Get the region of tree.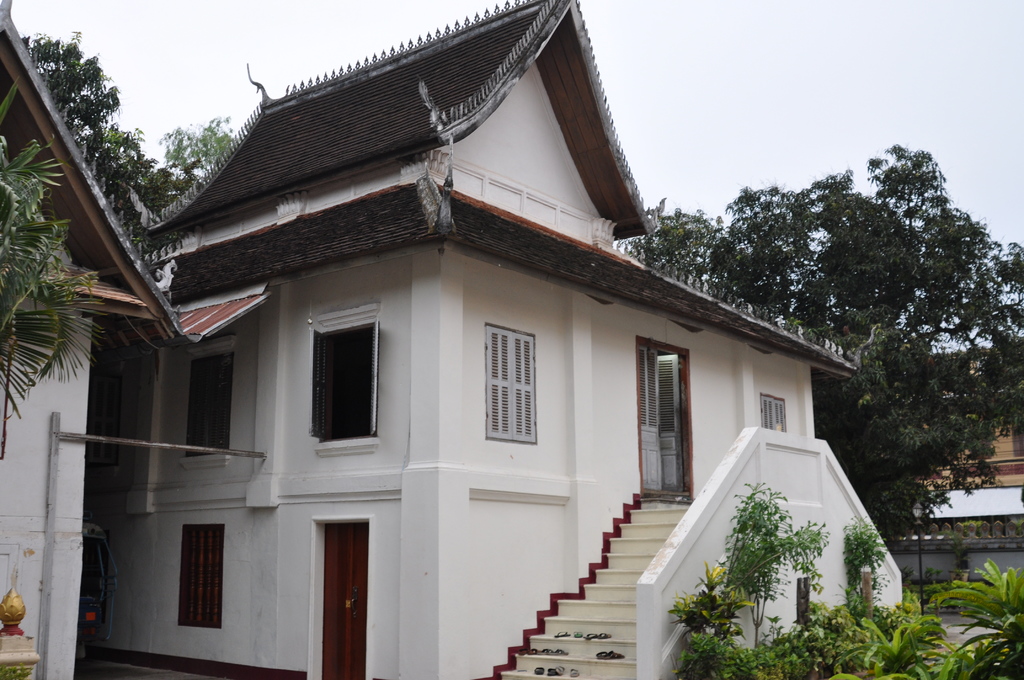
156 113 240 181.
